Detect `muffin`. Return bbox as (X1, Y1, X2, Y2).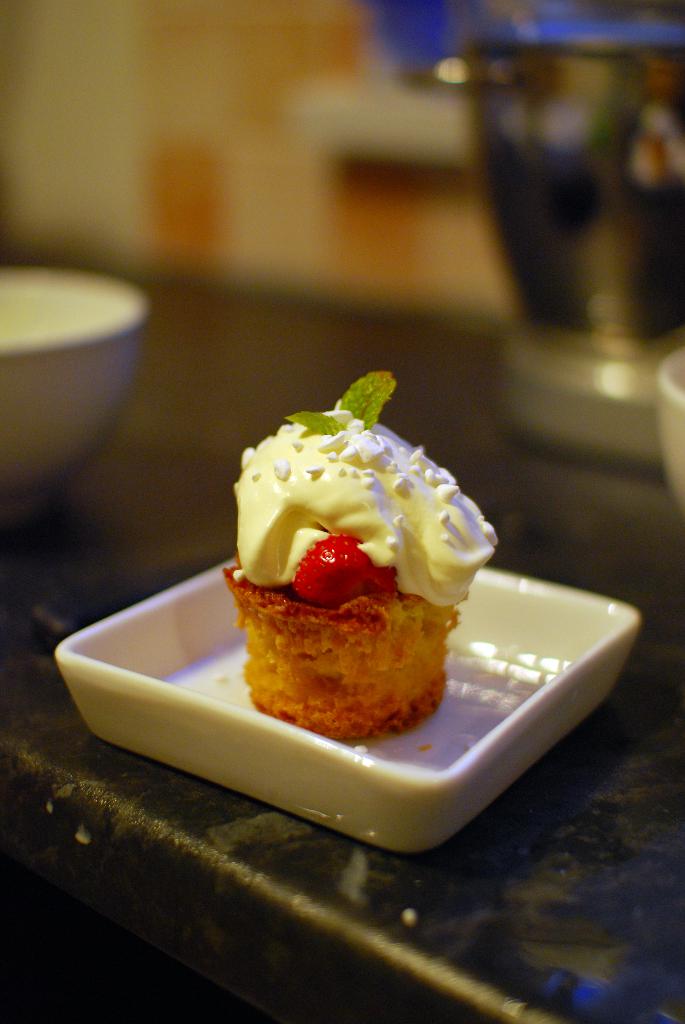
(226, 364, 506, 740).
